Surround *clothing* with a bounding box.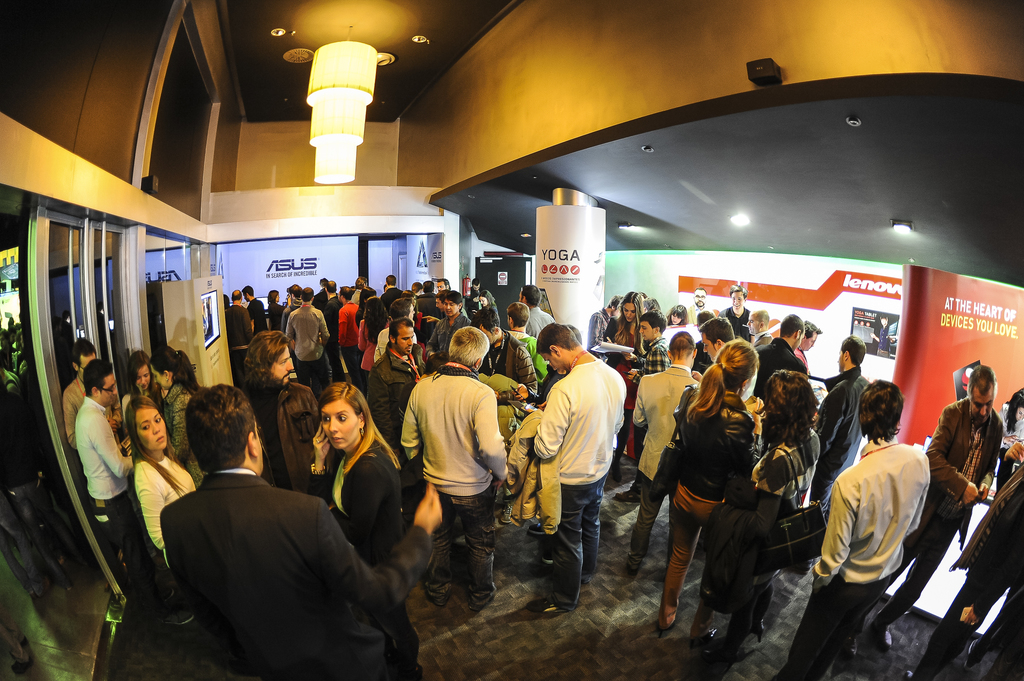
533, 351, 616, 580.
